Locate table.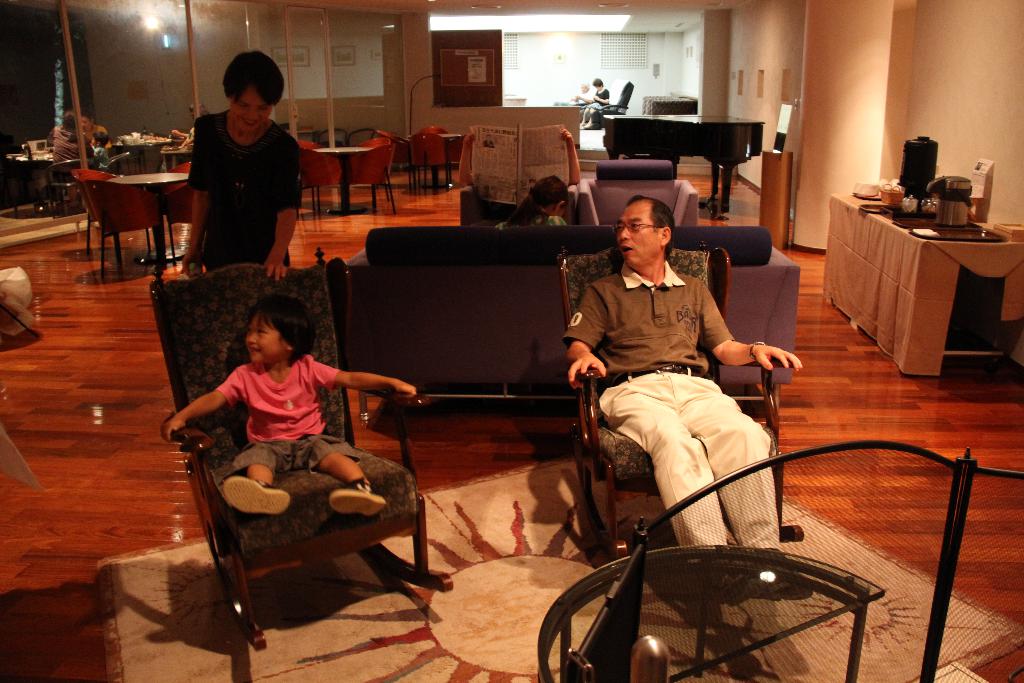
Bounding box: [left=830, top=167, right=1022, bottom=384].
